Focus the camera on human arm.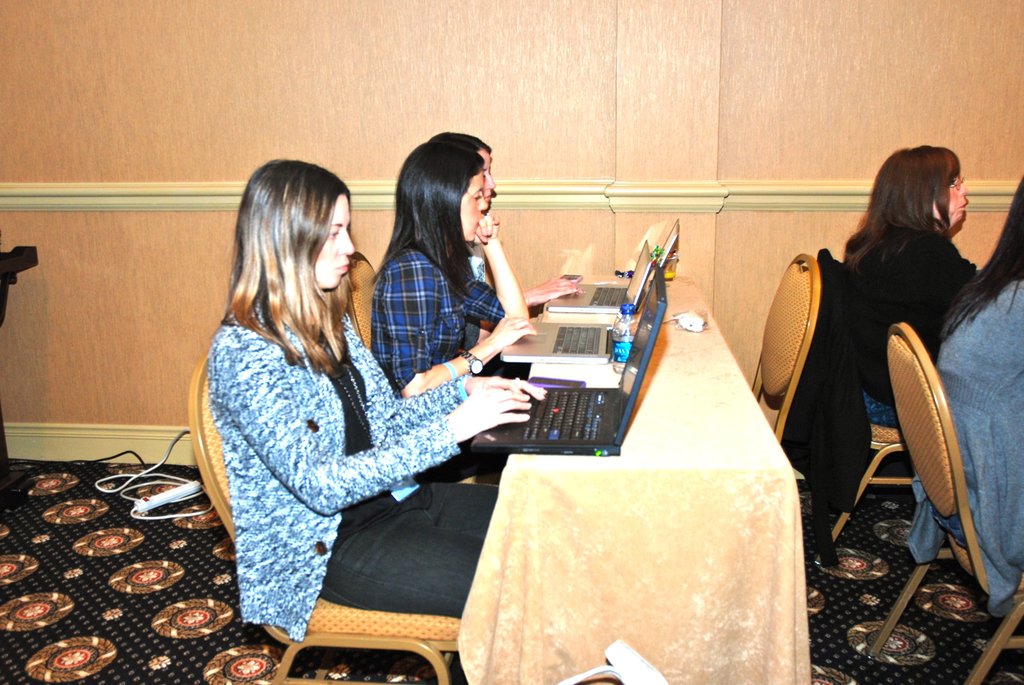
Focus region: select_region(384, 258, 535, 401).
